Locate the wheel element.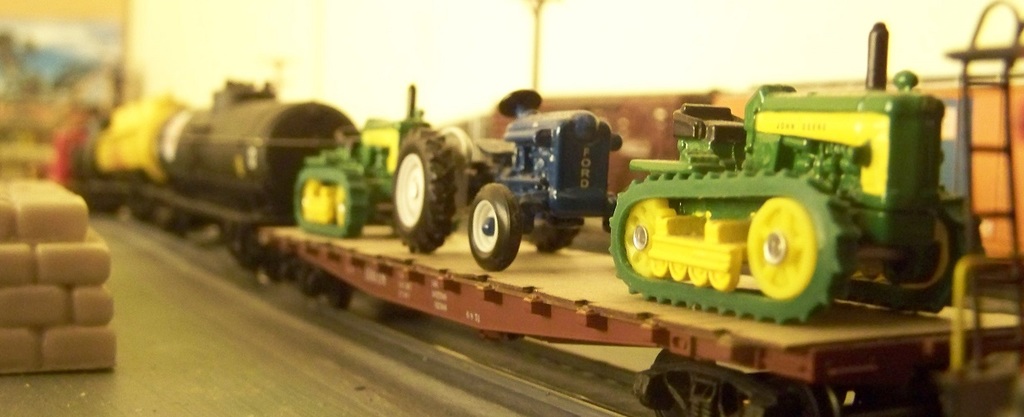
Element bbox: BBox(647, 258, 667, 277).
